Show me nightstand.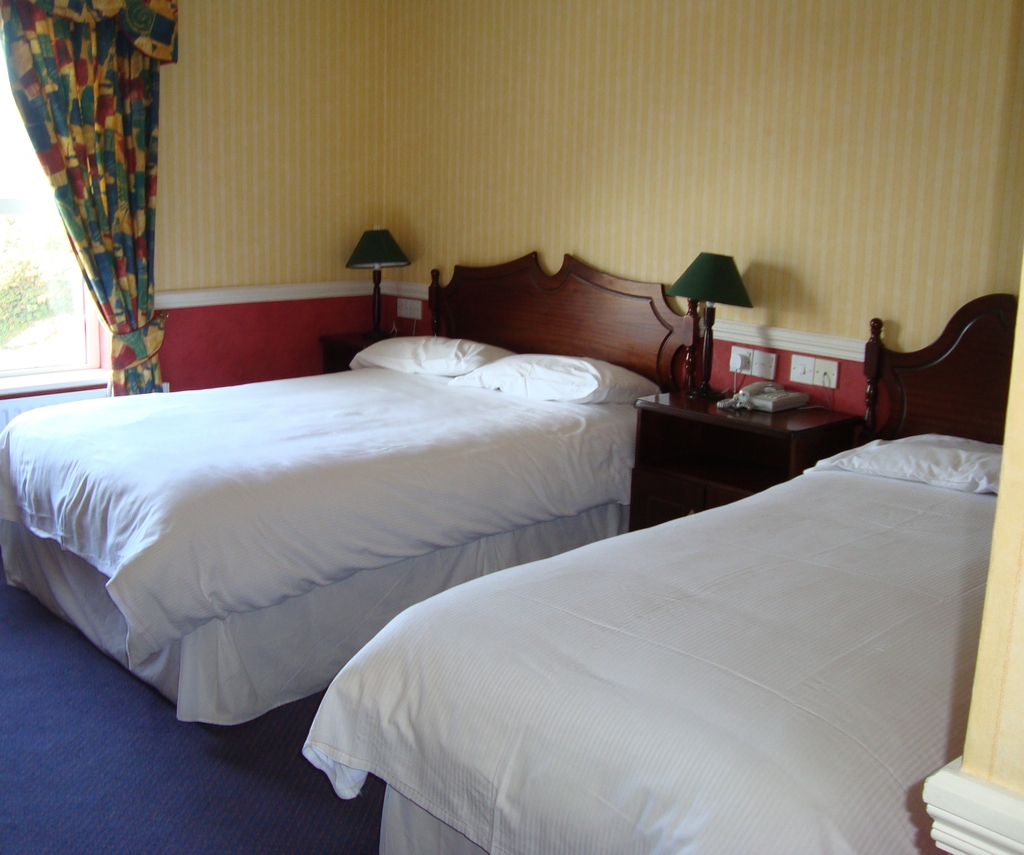
nightstand is here: [left=625, top=356, right=883, bottom=498].
